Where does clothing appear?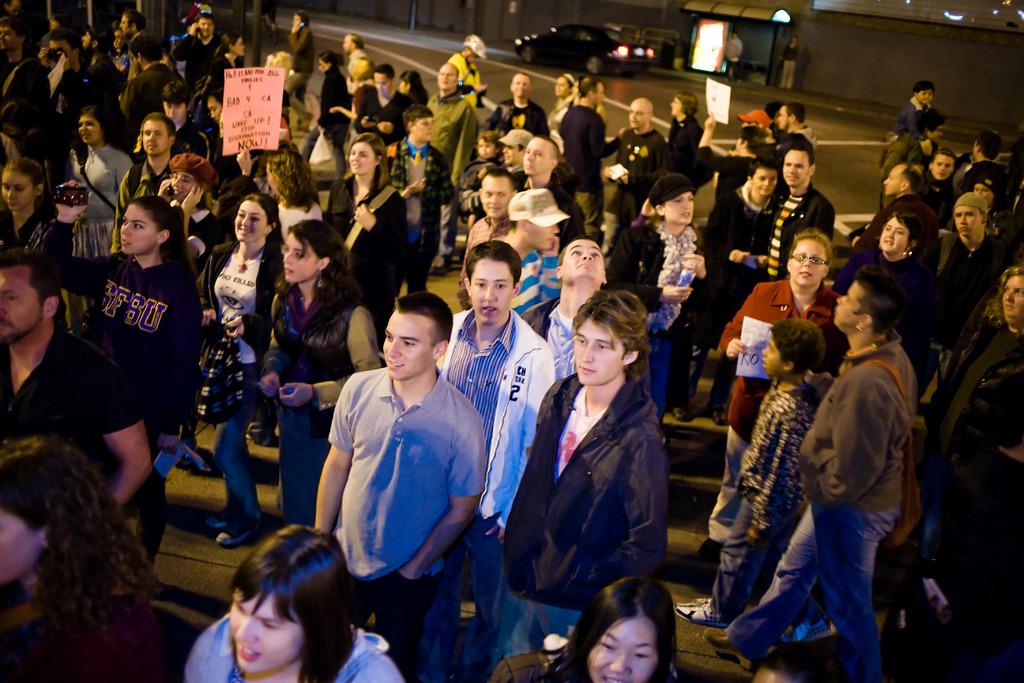
Appears at box(619, 130, 666, 222).
